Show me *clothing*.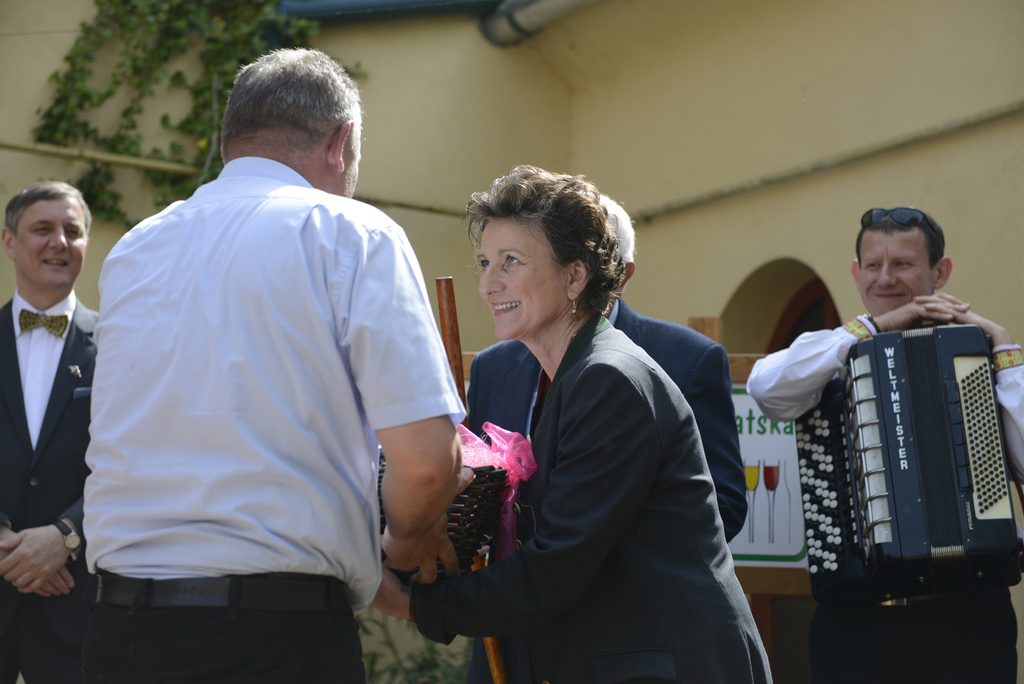
*clothing* is here: Rect(409, 326, 770, 683).
